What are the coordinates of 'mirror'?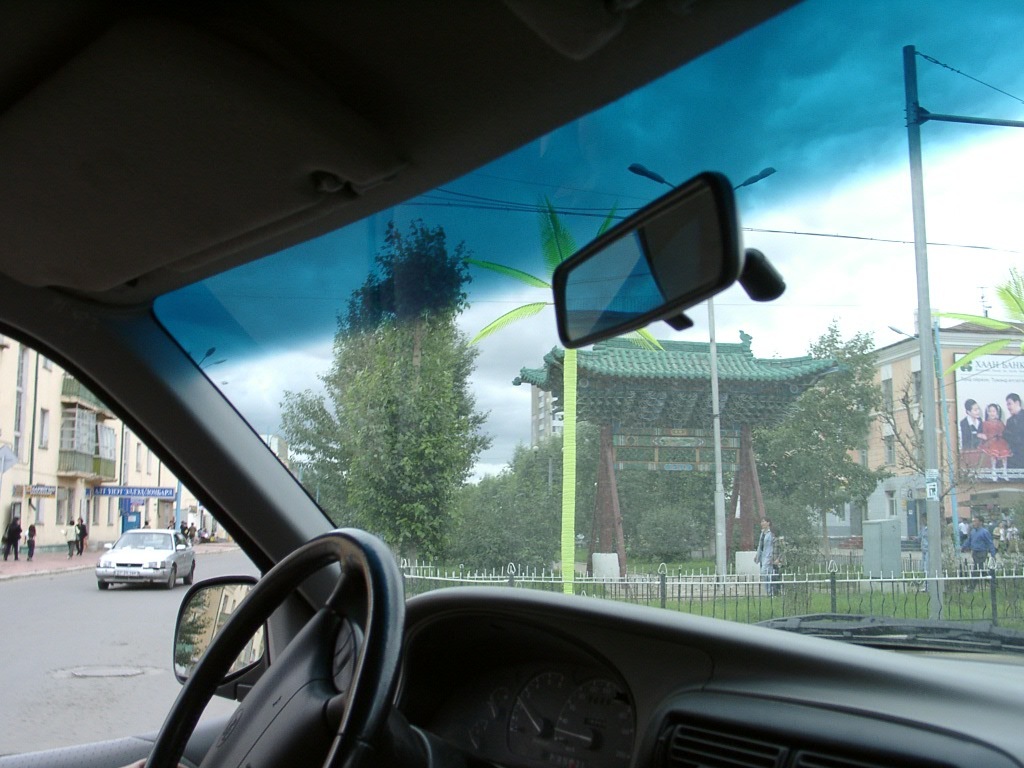
175, 587, 263, 680.
